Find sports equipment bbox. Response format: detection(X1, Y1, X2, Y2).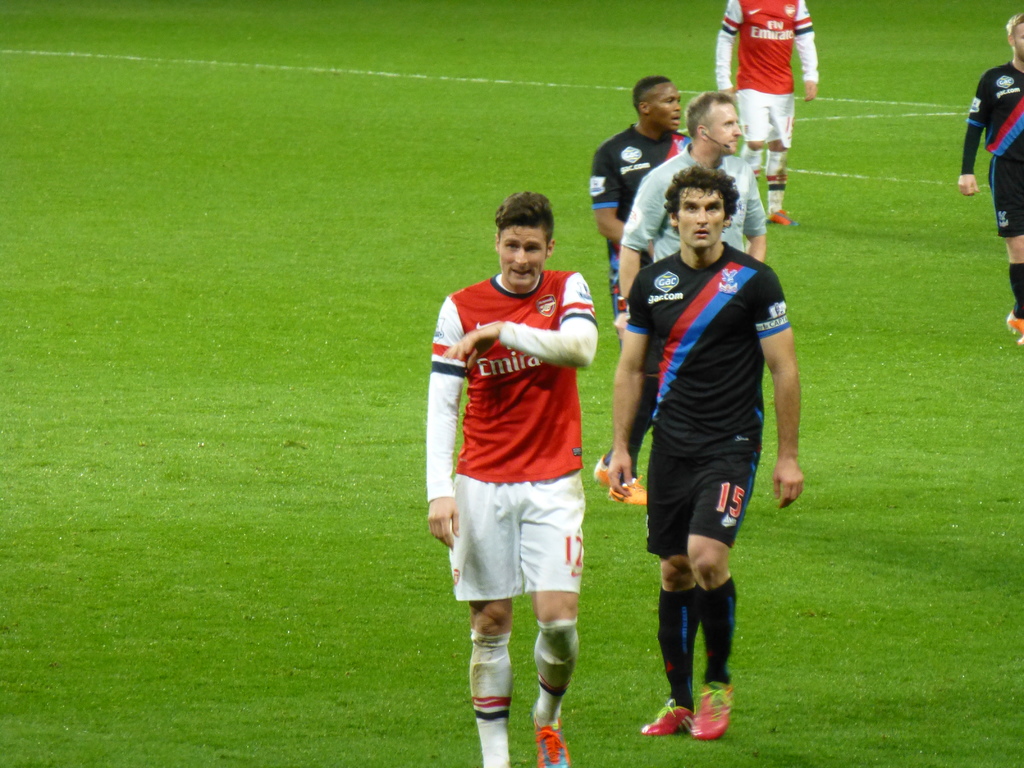
detection(641, 698, 694, 733).
